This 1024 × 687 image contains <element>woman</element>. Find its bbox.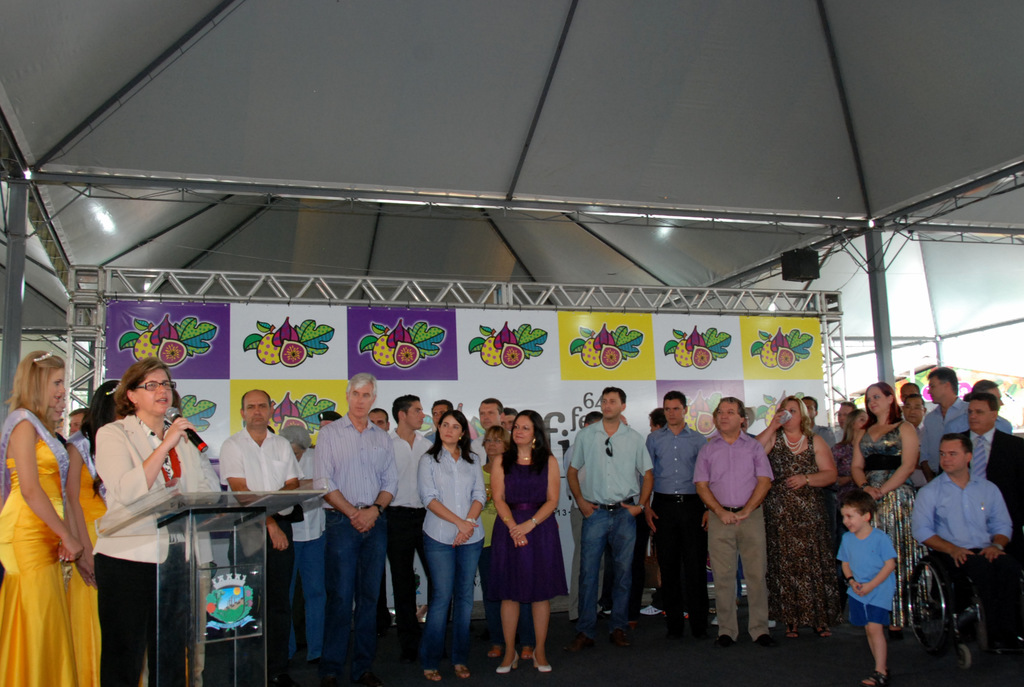
[753,395,836,641].
